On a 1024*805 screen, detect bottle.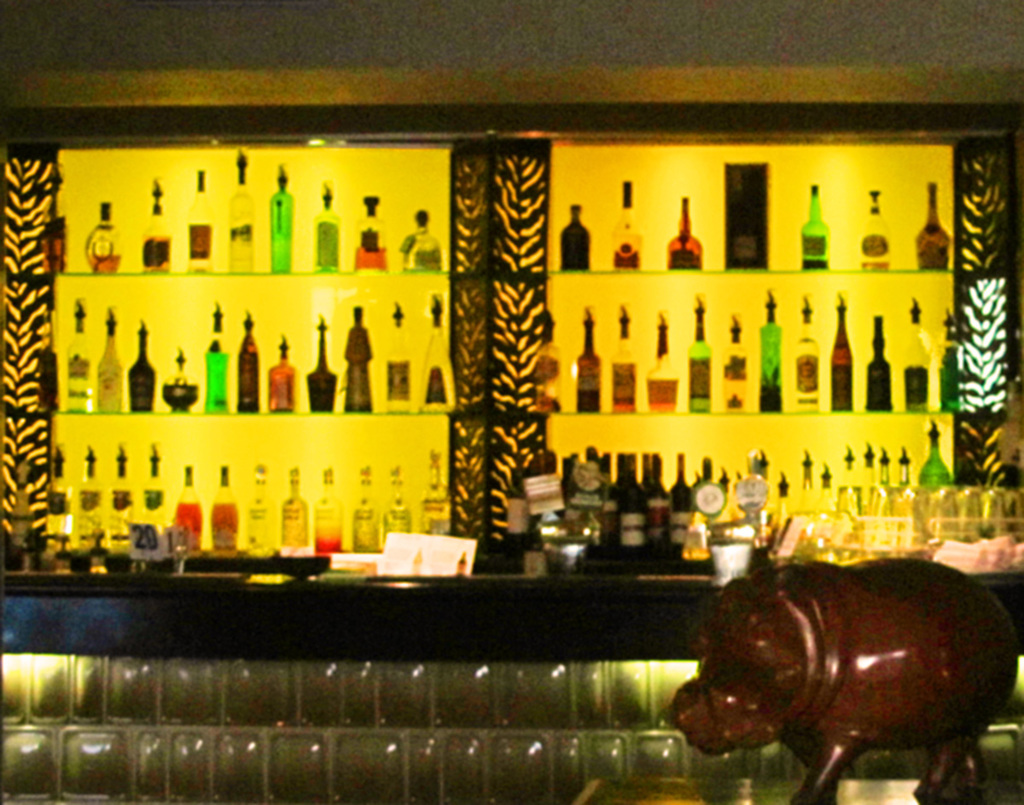
BBox(189, 168, 212, 271).
